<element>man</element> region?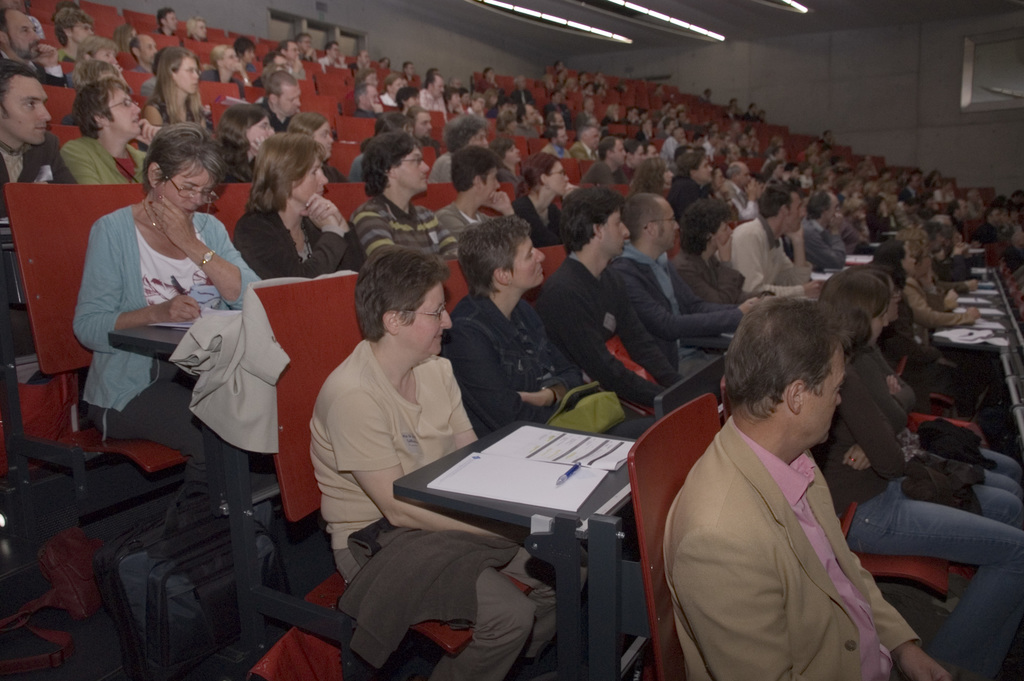
box(967, 208, 1004, 247)
